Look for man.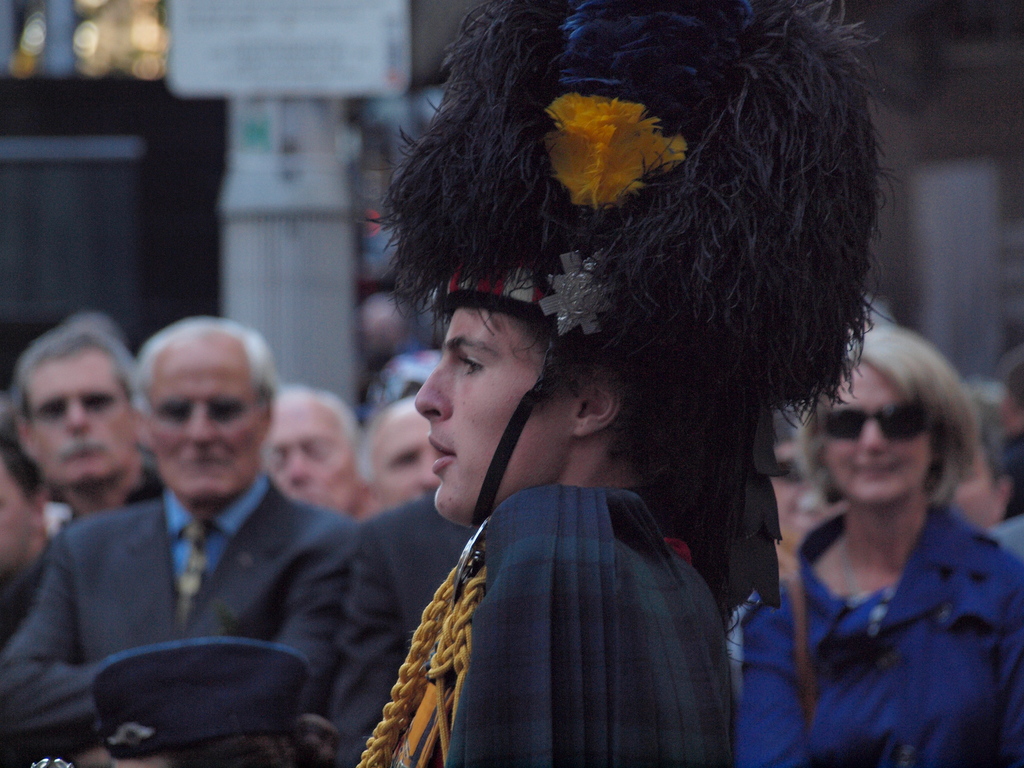
Found: (358, 0, 888, 767).
